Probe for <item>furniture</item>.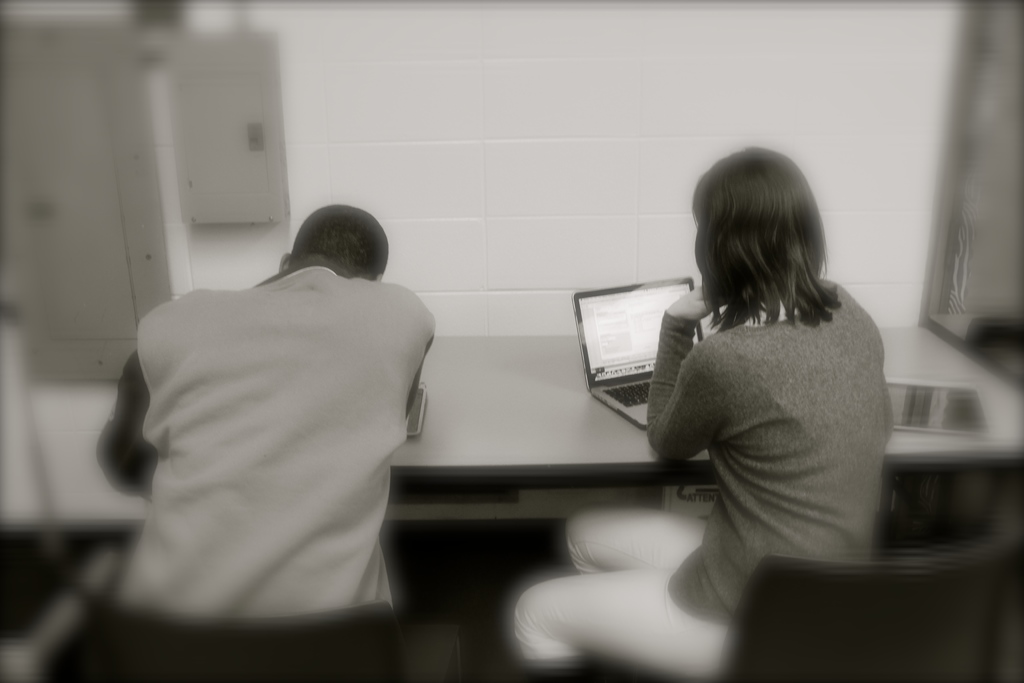
Probe result: rect(530, 525, 1023, 682).
